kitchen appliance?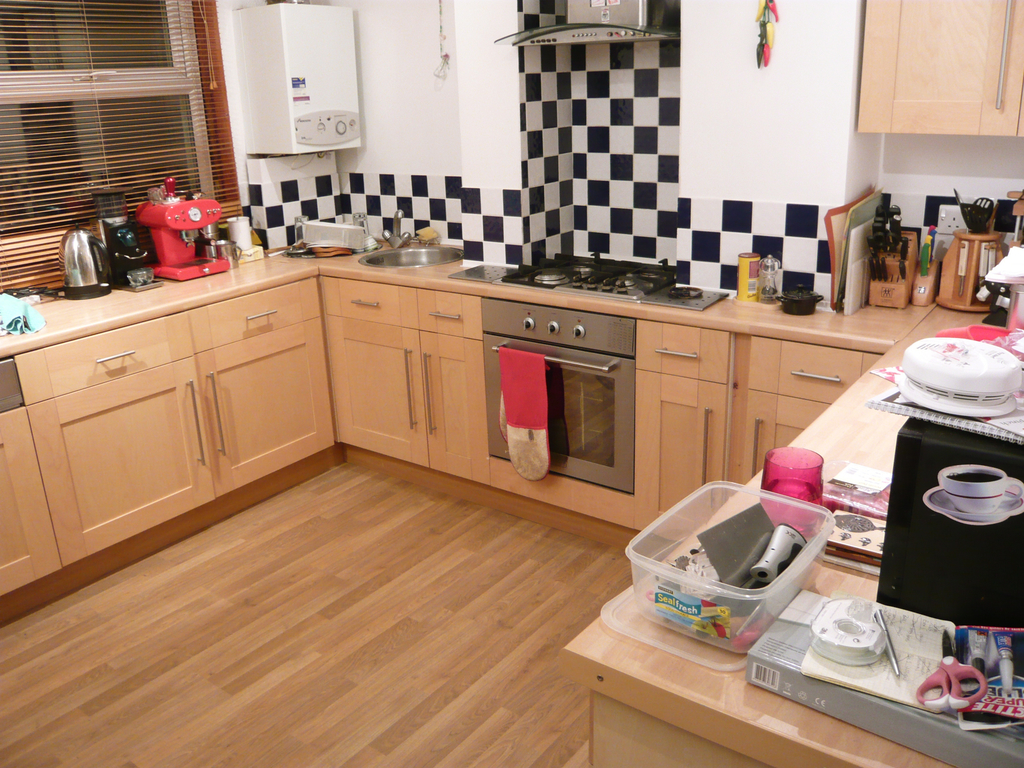
detection(57, 230, 95, 287)
